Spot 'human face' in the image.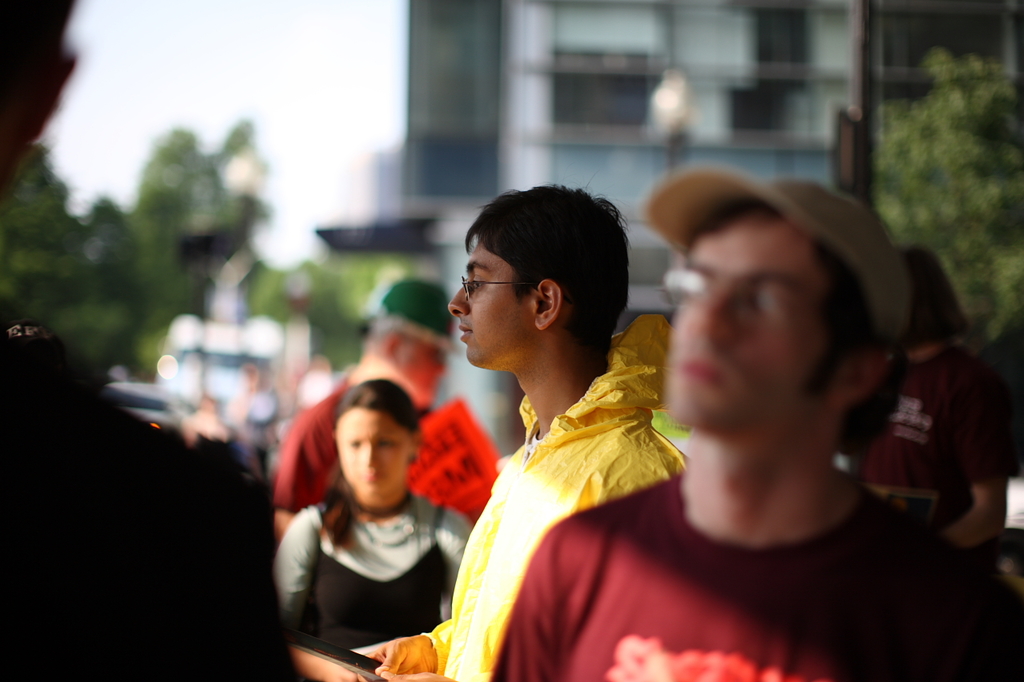
'human face' found at BBox(670, 206, 846, 420).
